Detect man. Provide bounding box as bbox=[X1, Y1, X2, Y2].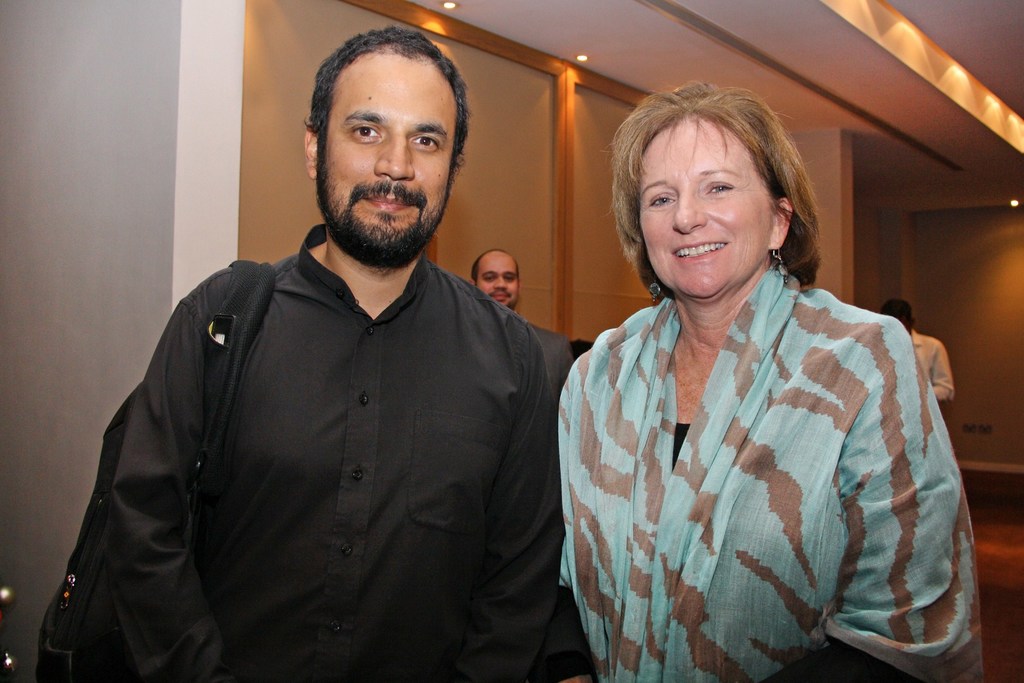
bbox=[471, 249, 521, 307].
